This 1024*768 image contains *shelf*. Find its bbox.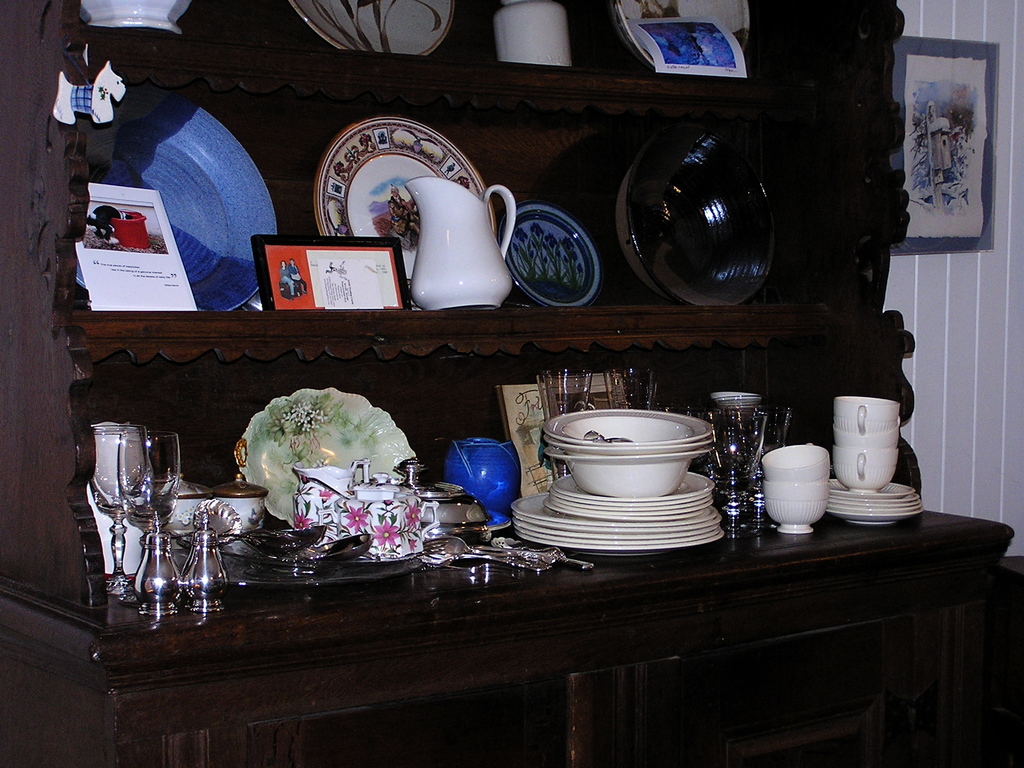
[x1=70, y1=0, x2=769, y2=124].
